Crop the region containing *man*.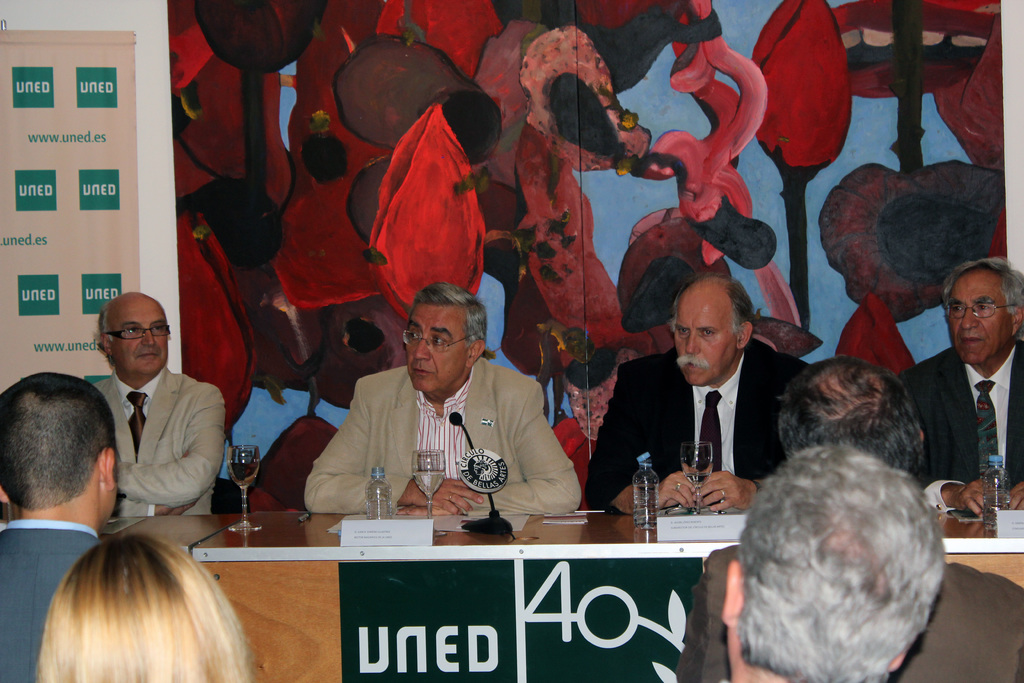
Crop region: box=[0, 372, 119, 682].
